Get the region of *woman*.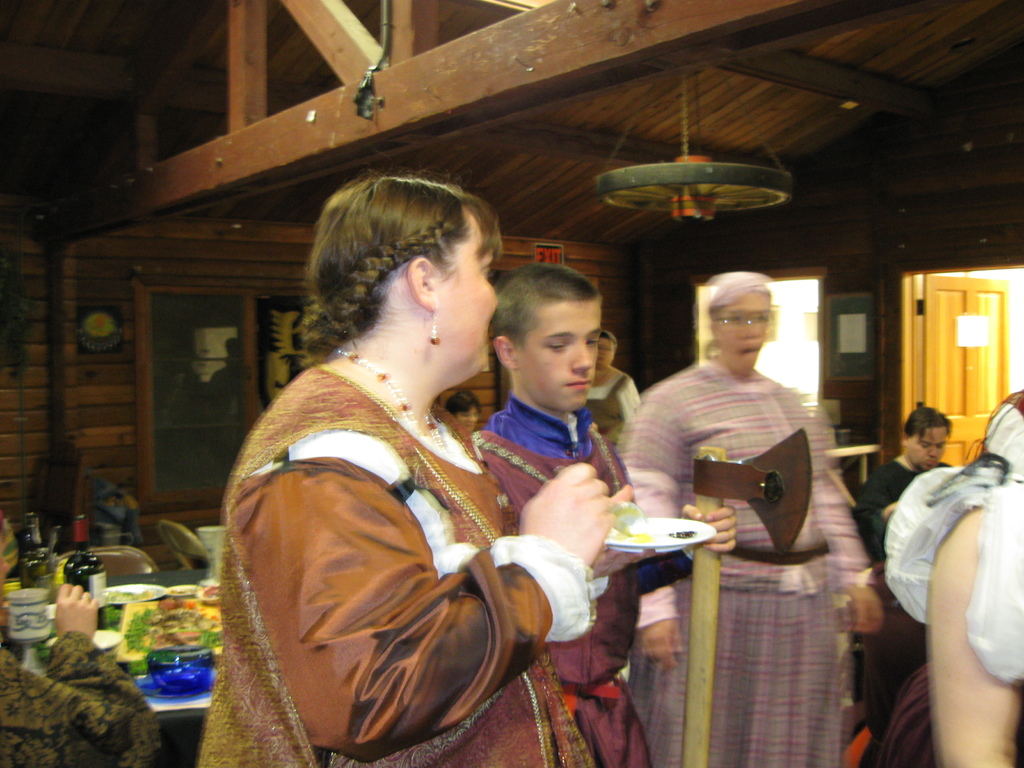
select_region(585, 324, 640, 437).
